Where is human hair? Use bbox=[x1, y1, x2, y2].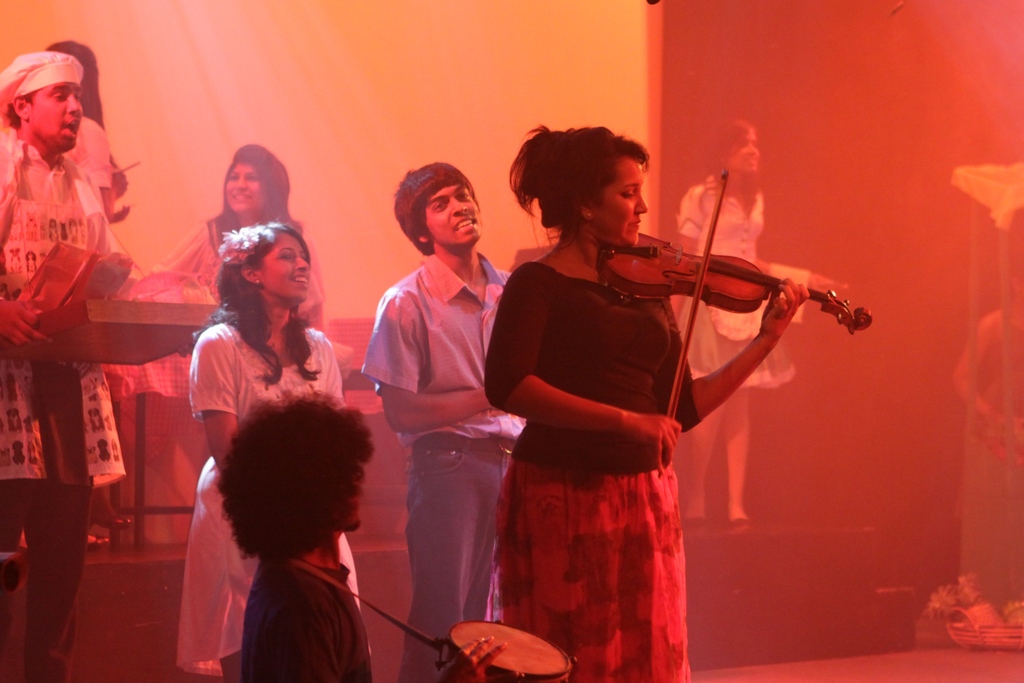
bbox=[49, 42, 106, 126].
